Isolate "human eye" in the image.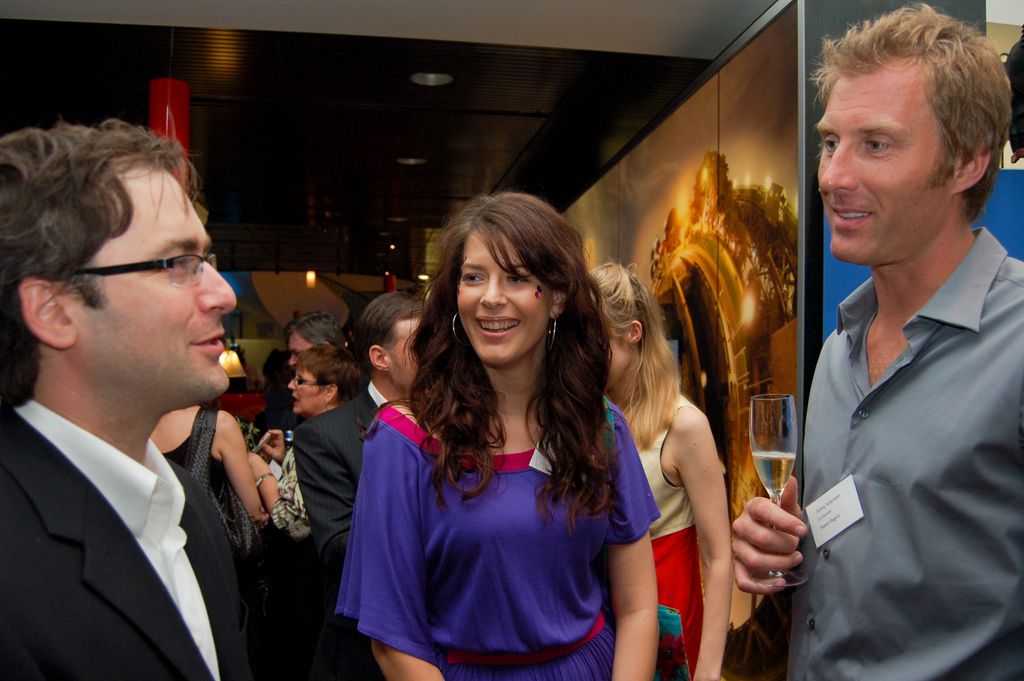
Isolated region: pyautogui.locateOnScreen(456, 268, 488, 288).
